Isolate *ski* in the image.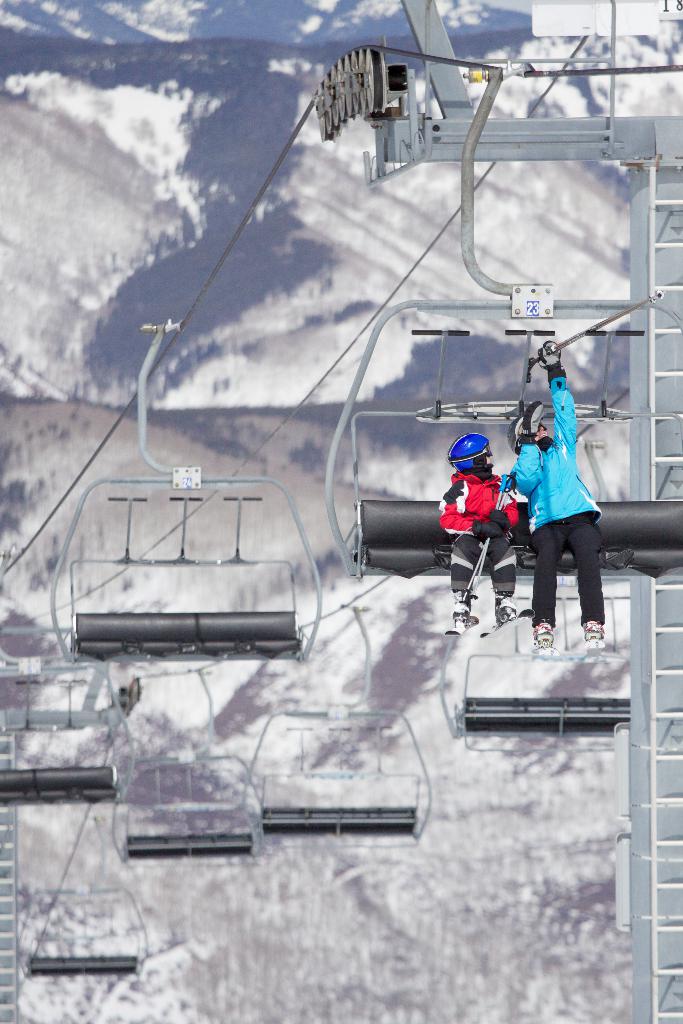
Isolated region: locate(523, 631, 569, 662).
